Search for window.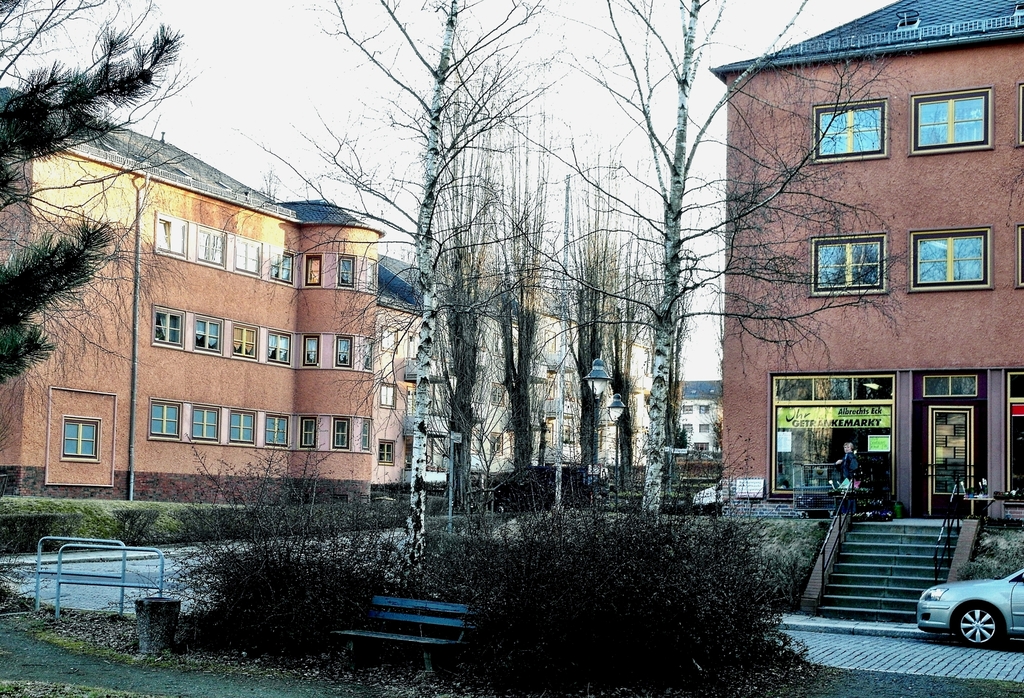
Found at (x1=234, y1=230, x2=259, y2=271).
